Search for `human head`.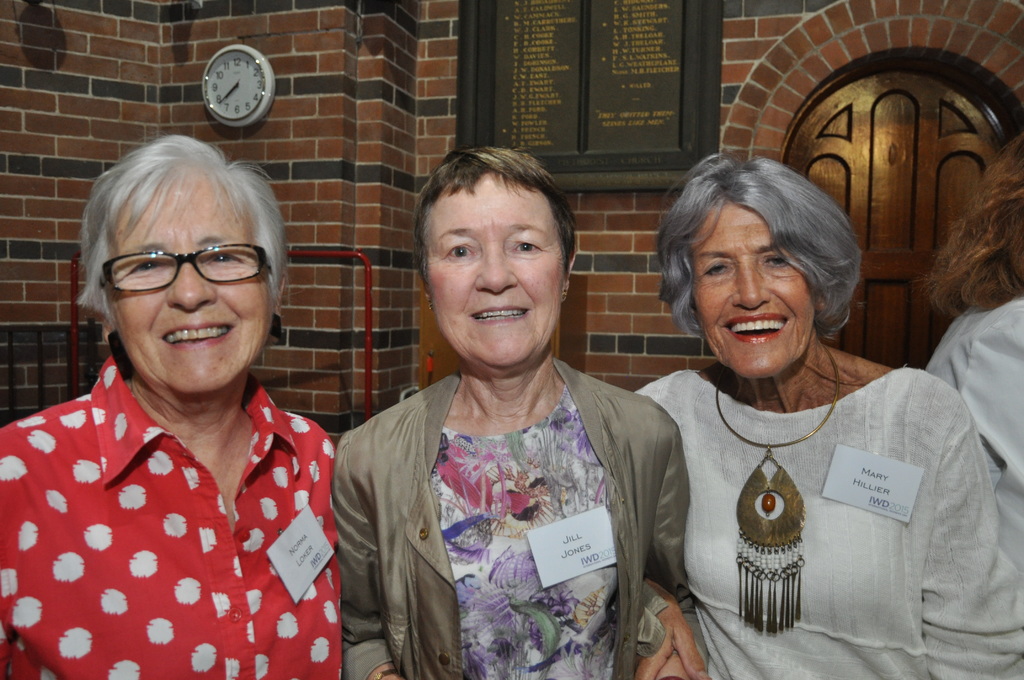
Found at <box>414,145,581,375</box>.
